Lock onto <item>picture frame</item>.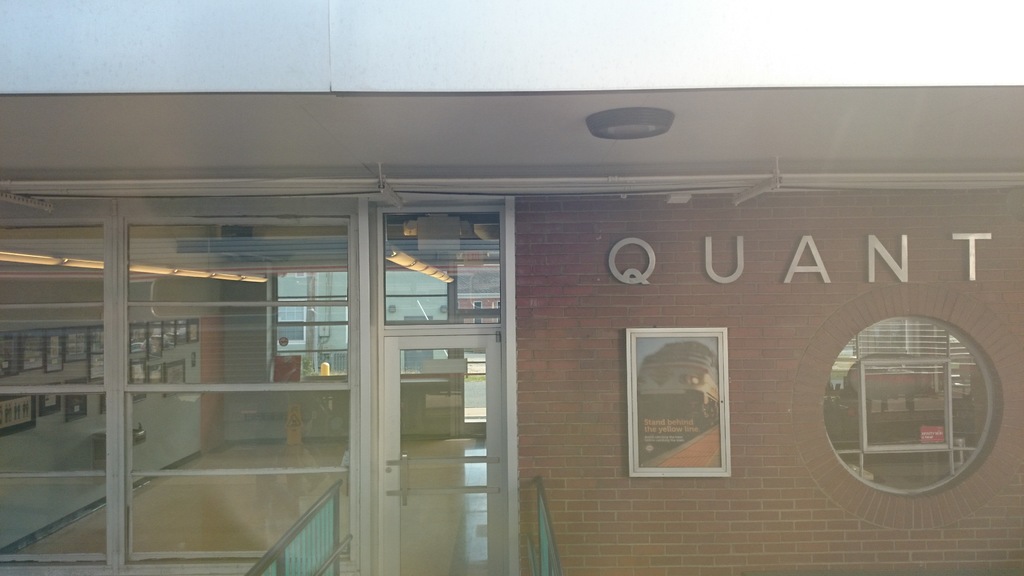
Locked: detection(150, 360, 165, 381).
